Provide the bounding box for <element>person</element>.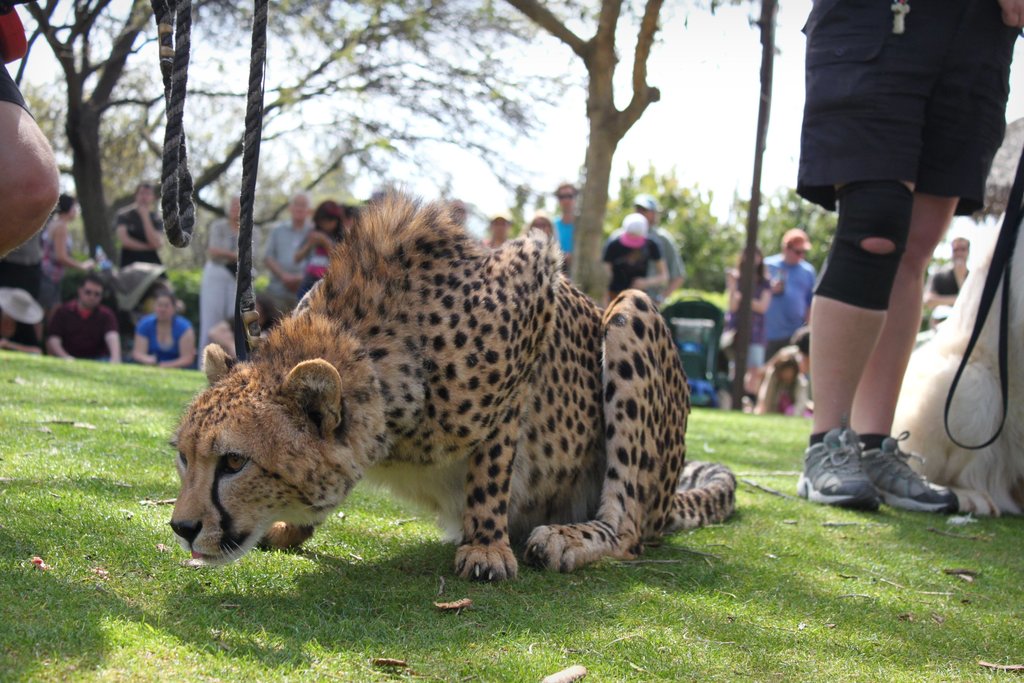
45,273,120,364.
